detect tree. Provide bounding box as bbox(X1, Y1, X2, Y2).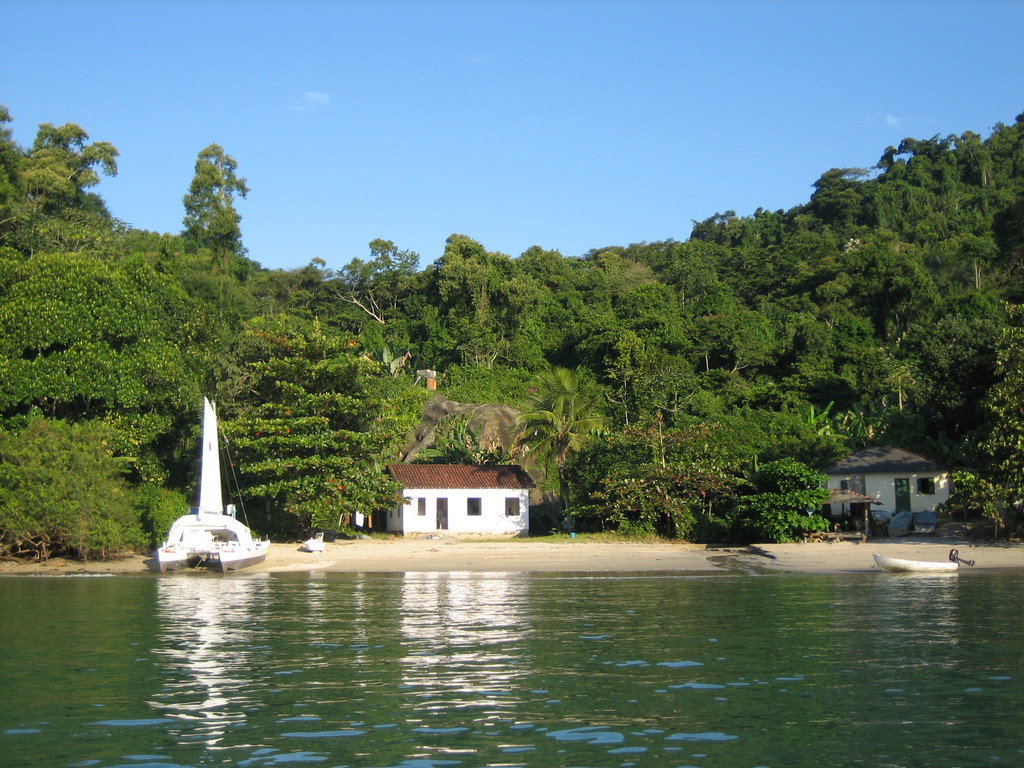
bbox(431, 243, 582, 399).
